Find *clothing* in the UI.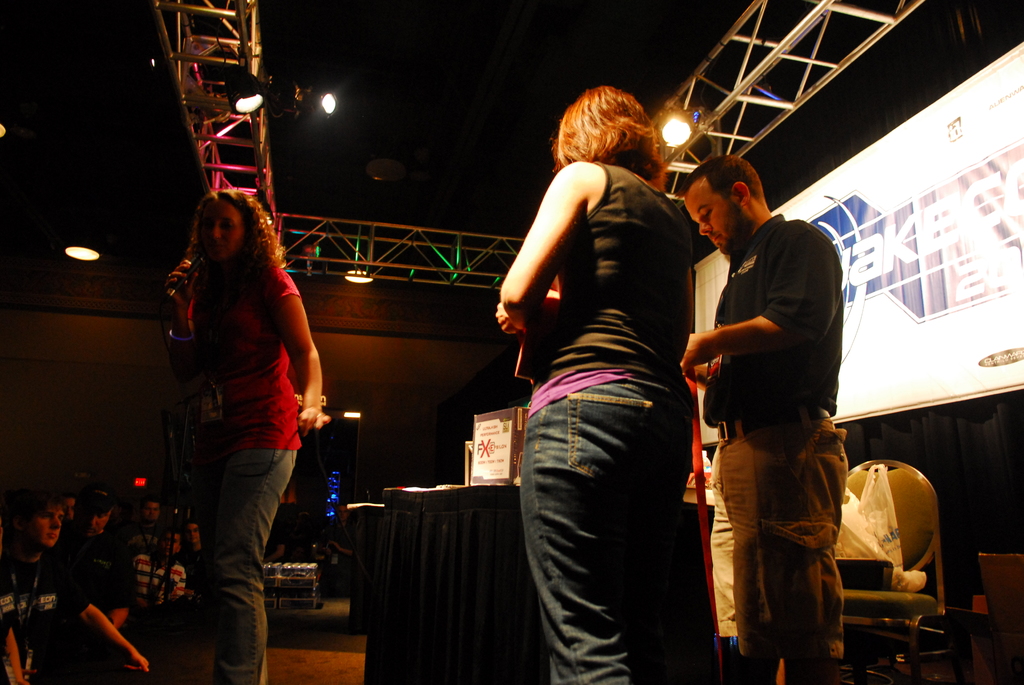
UI element at <box>518,161,691,684</box>.
